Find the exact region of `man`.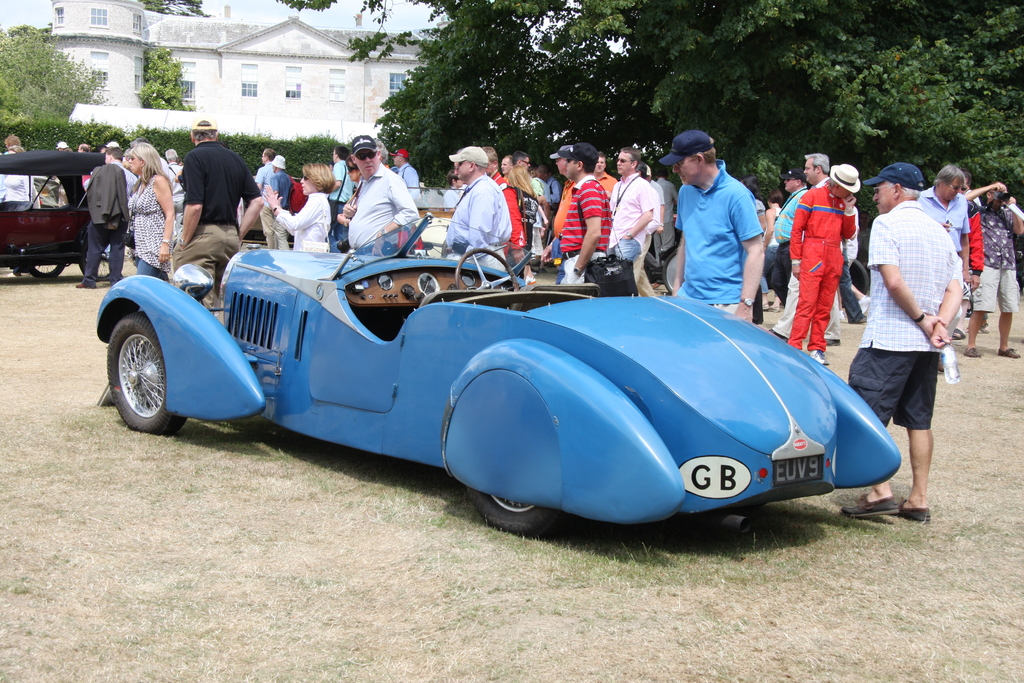
Exact region: 325,146,353,245.
